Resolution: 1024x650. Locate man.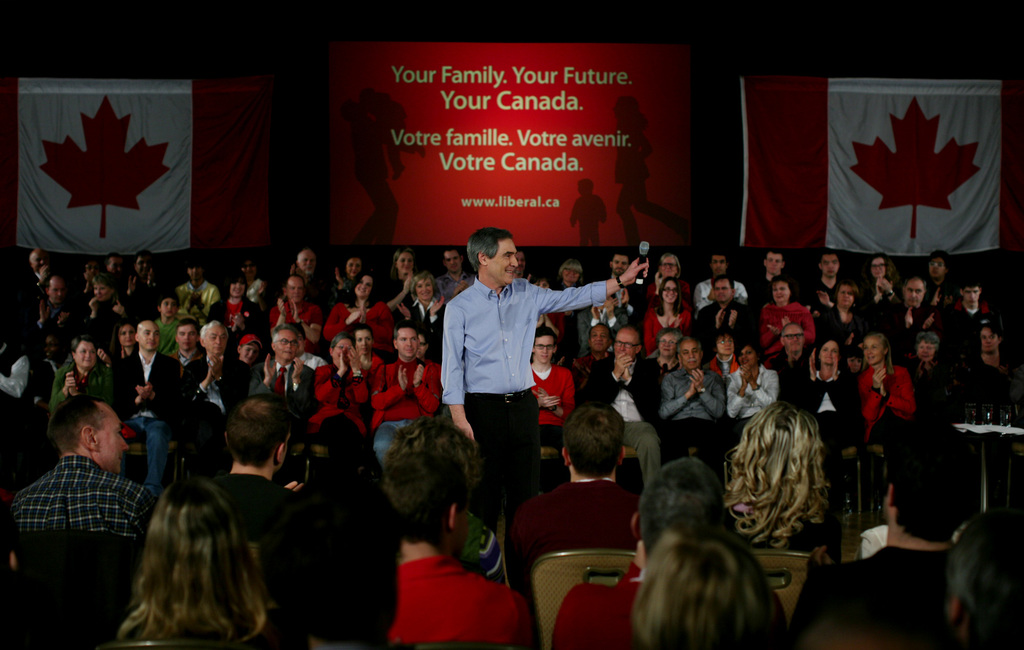
locate(25, 249, 50, 290).
